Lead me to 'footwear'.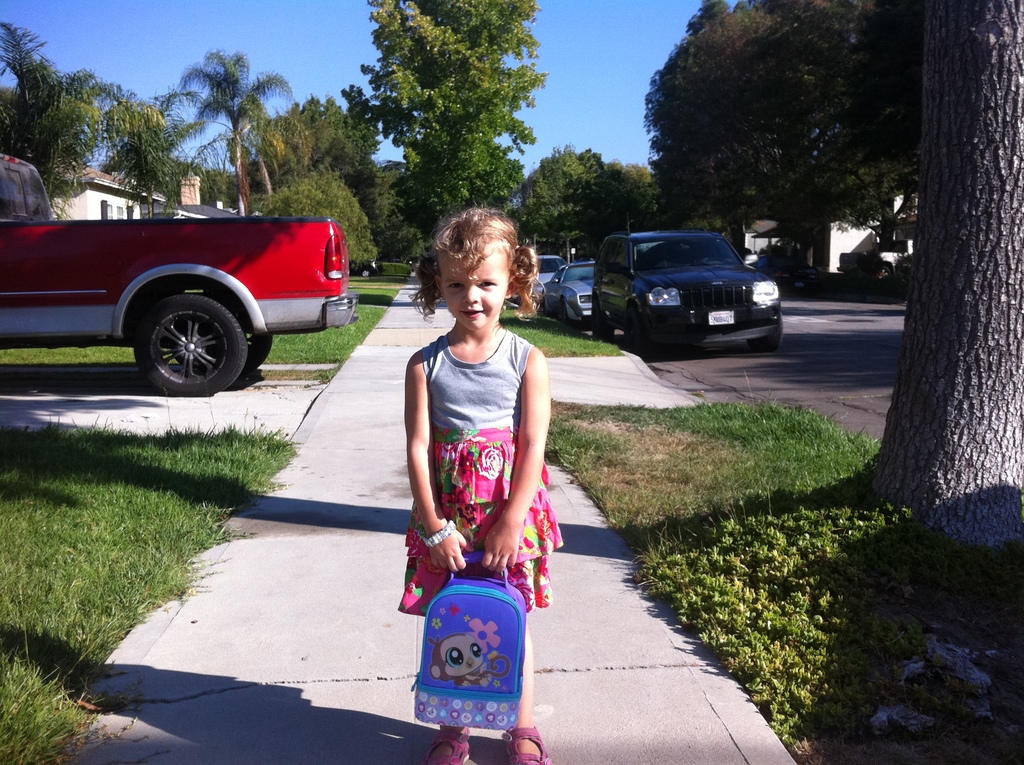
Lead to 422 725 472 764.
